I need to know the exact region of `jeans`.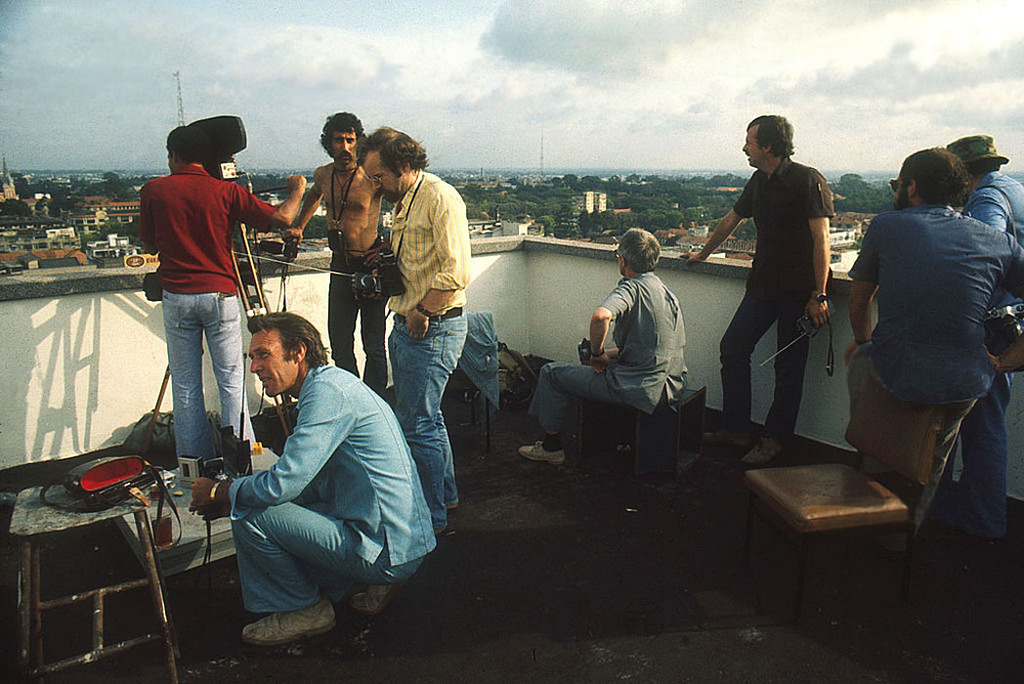
Region: bbox=(717, 294, 805, 442).
